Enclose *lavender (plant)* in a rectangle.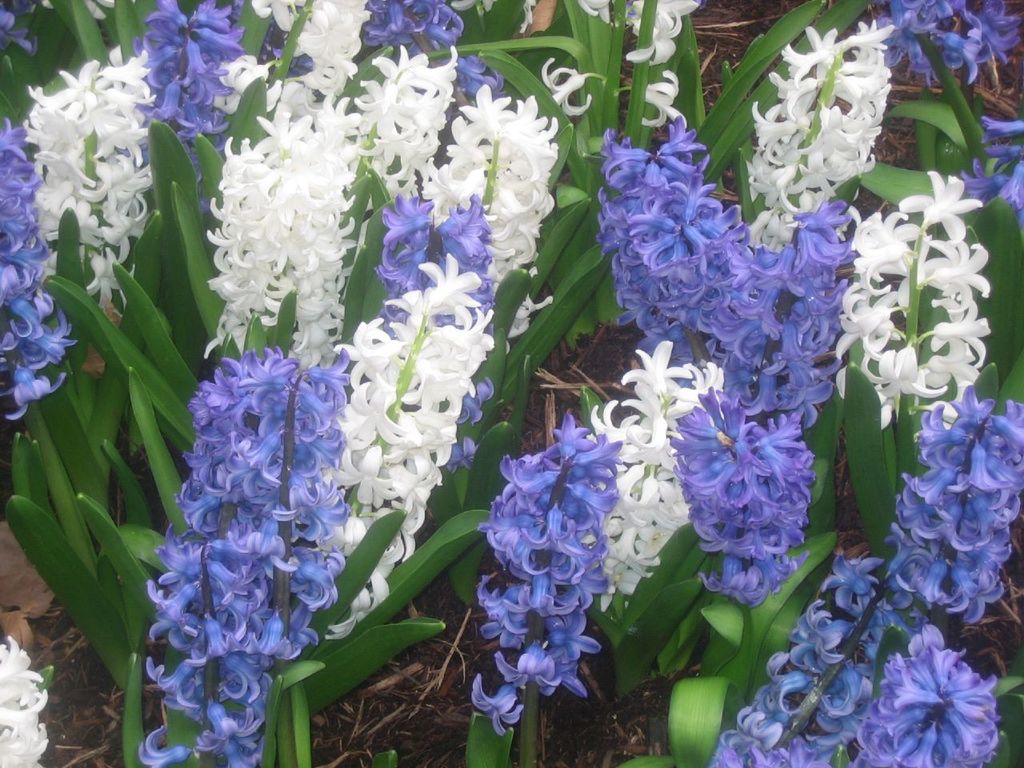
bbox(838, 631, 1003, 767).
